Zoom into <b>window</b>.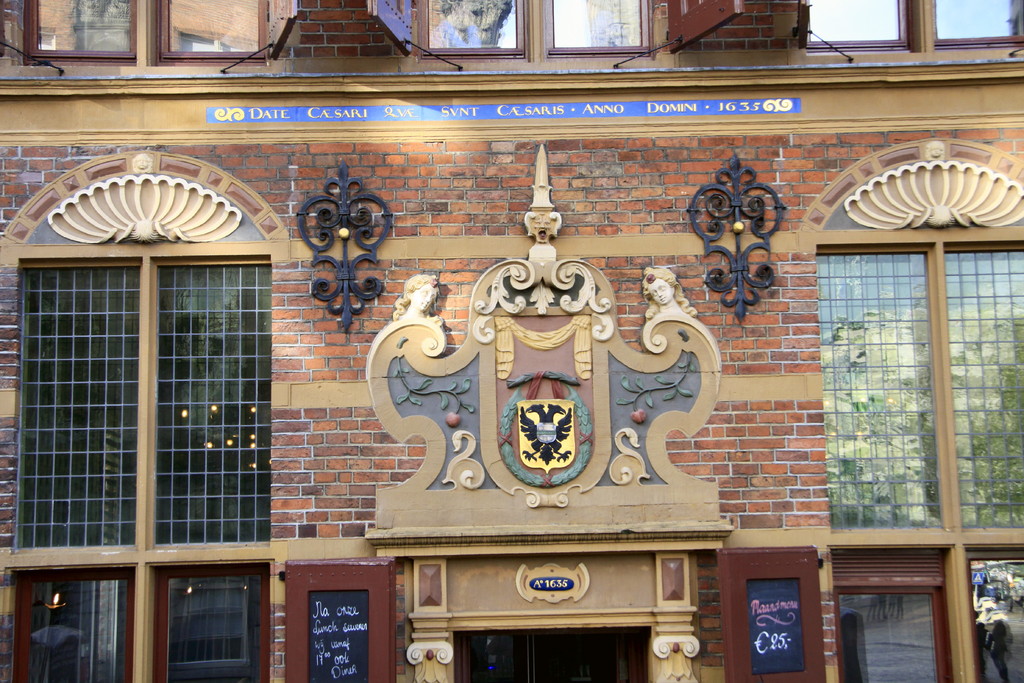
Zoom target: Rect(793, 0, 1023, 54).
